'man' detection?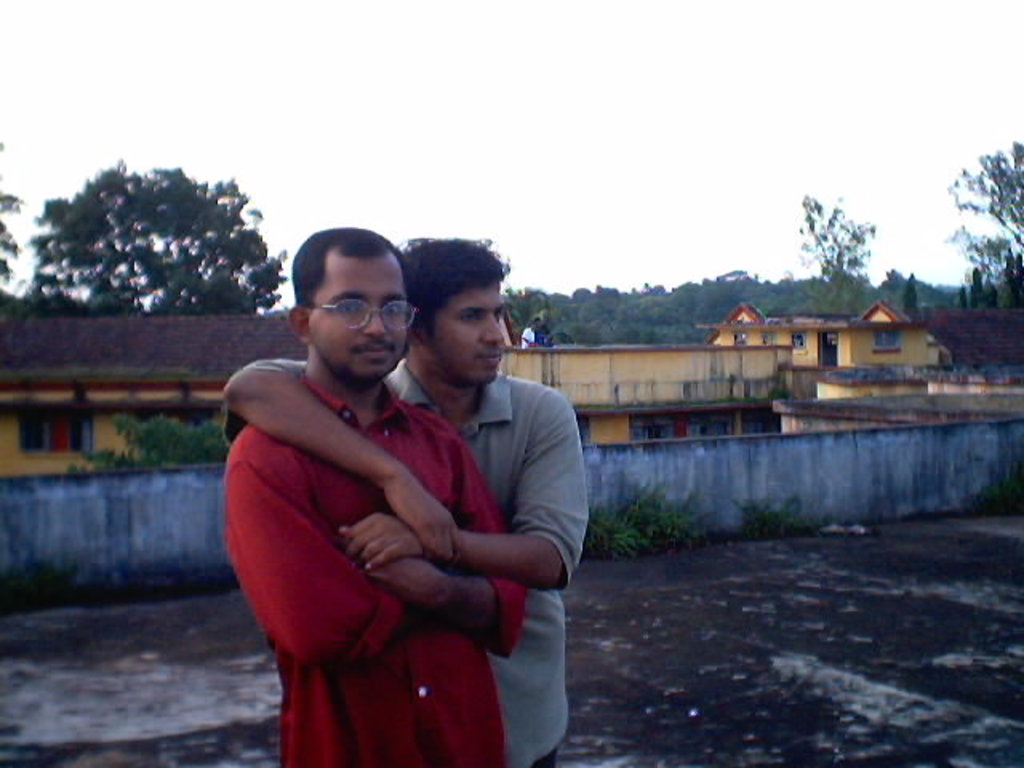
locate(221, 232, 590, 766)
